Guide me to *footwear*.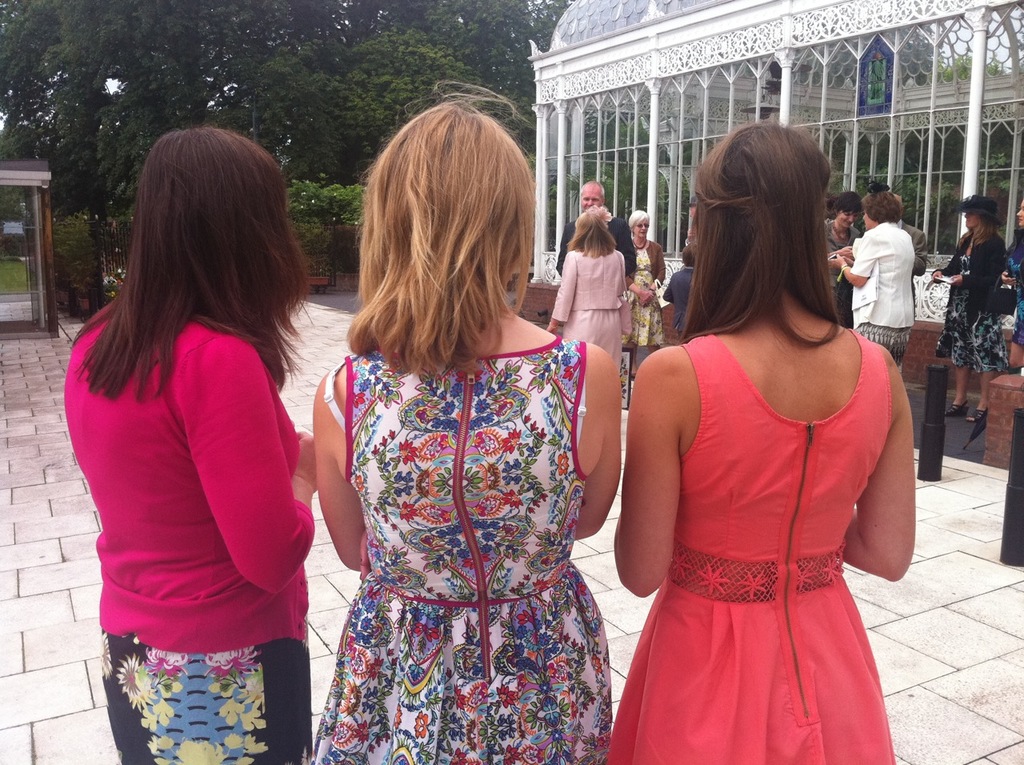
Guidance: (970,407,988,423).
